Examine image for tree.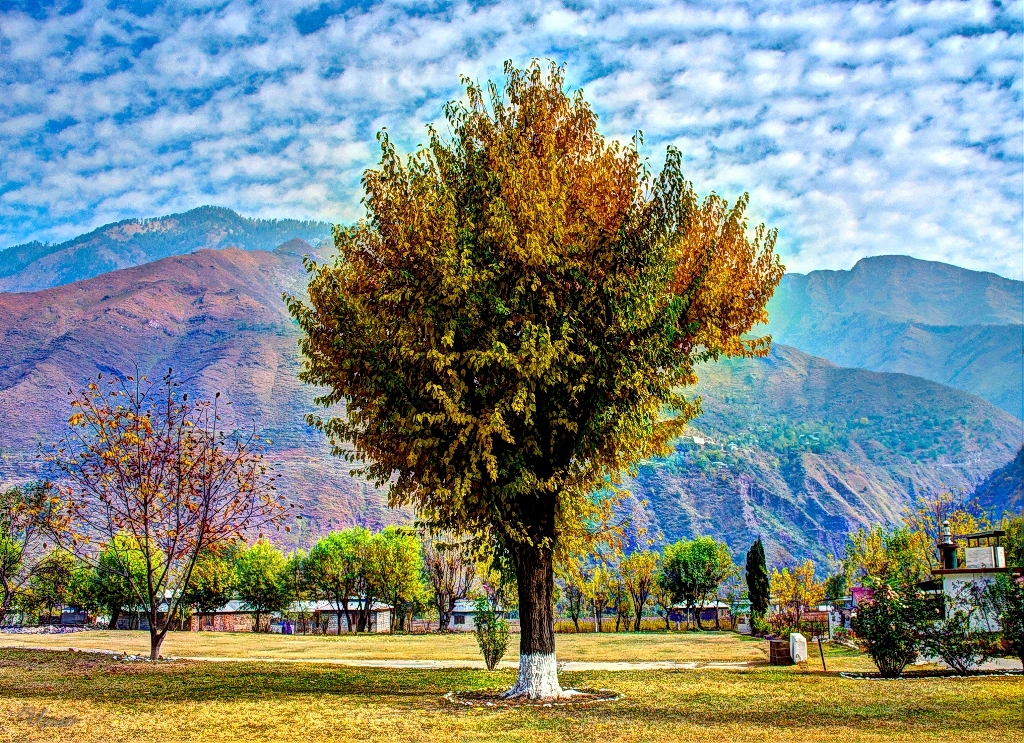
Examination result: <bbox>887, 517, 924, 596</bbox>.
